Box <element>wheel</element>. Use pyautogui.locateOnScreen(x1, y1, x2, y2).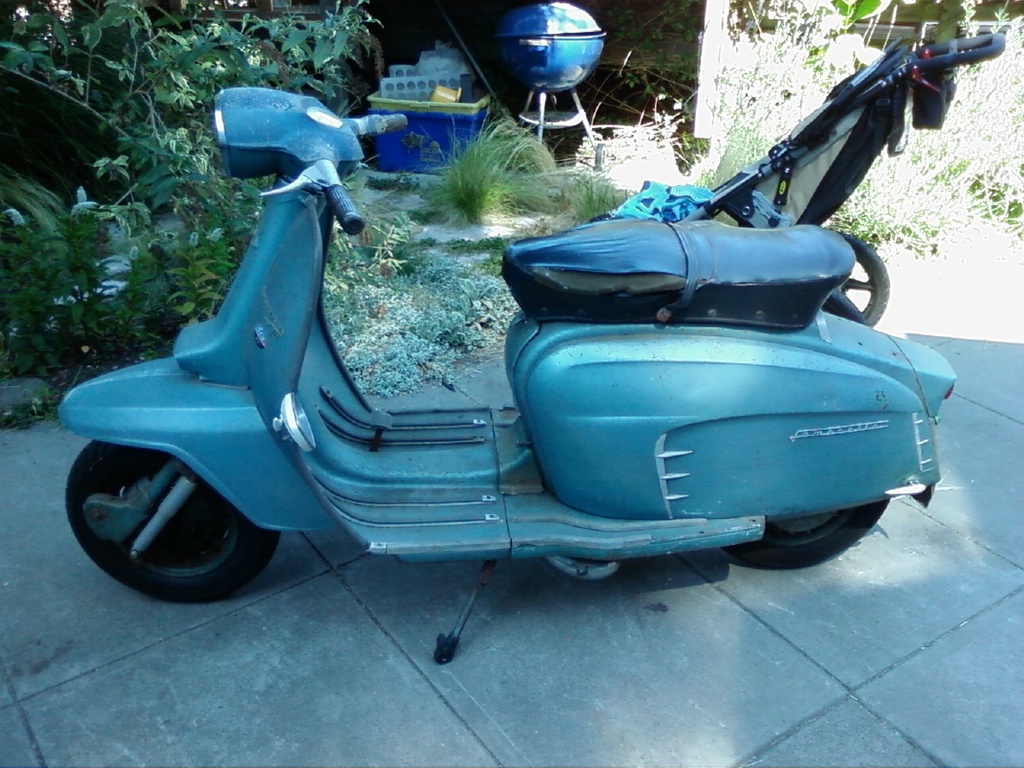
pyautogui.locateOnScreen(715, 498, 882, 569).
